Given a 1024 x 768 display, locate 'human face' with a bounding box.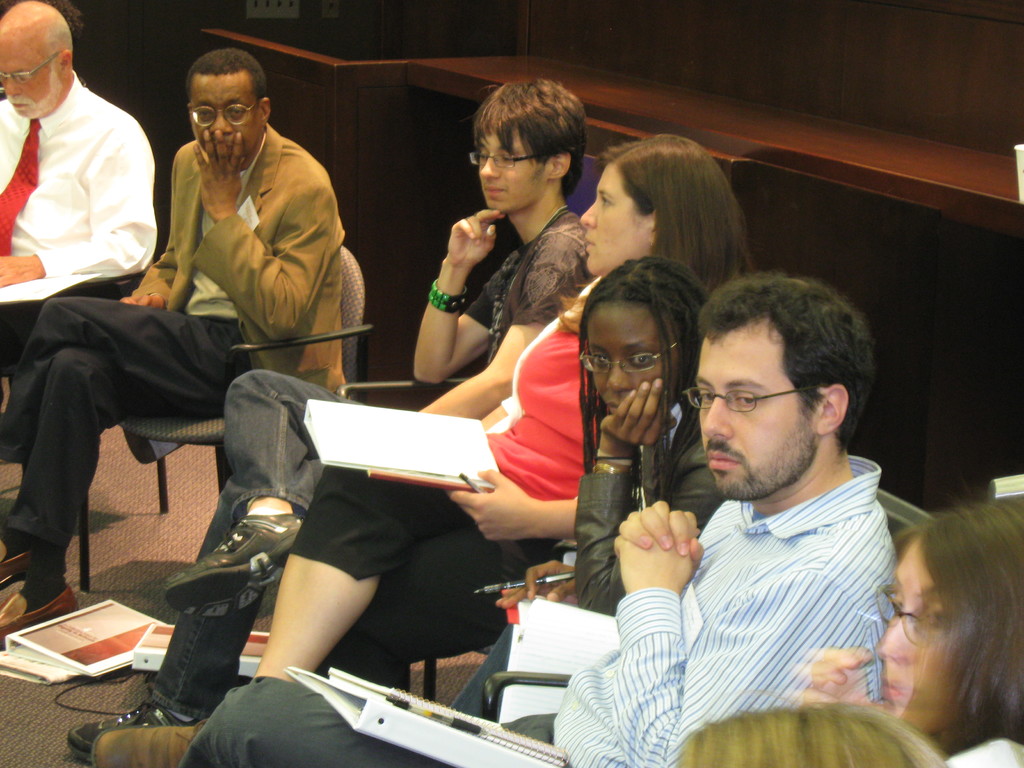
Located: locate(698, 324, 823, 492).
